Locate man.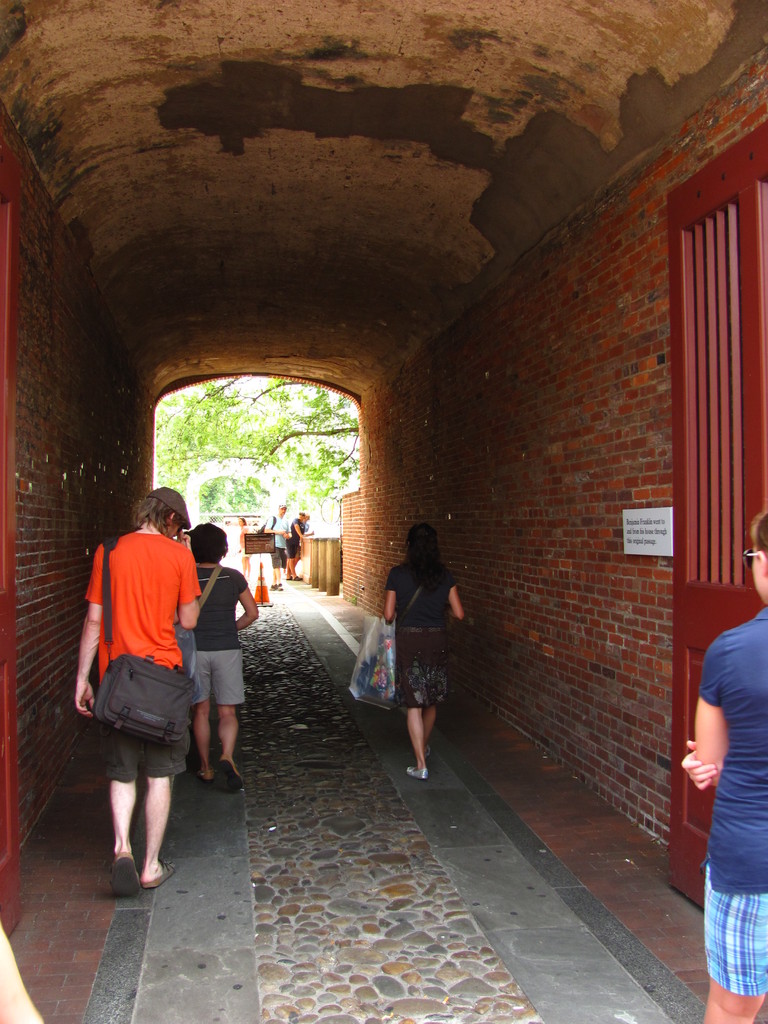
Bounding box: 289,511,308,578.
